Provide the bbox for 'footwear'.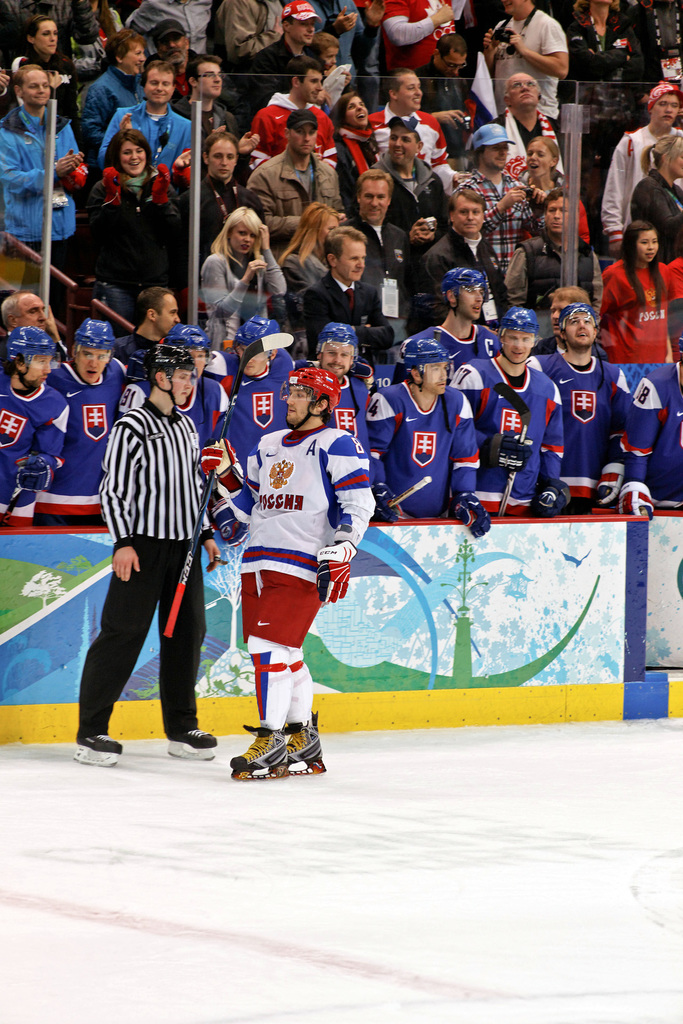
left=78, top=735, right=124, bottom=749.
